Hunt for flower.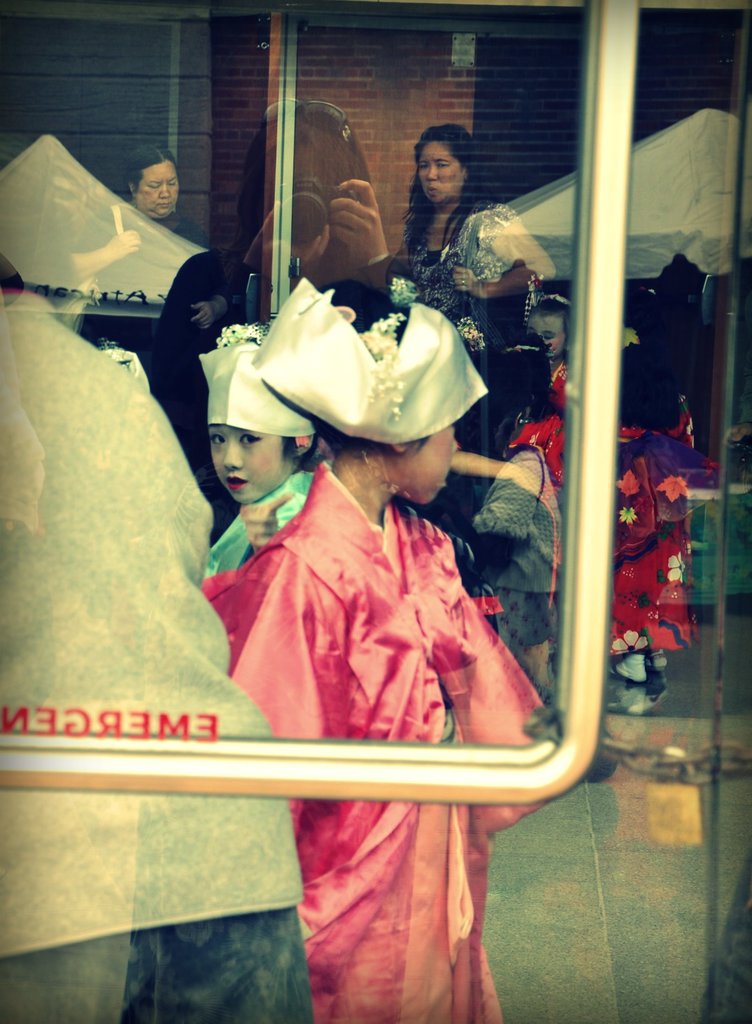
Hunted down at (left=664, top=550, right=694, bottom=587).
